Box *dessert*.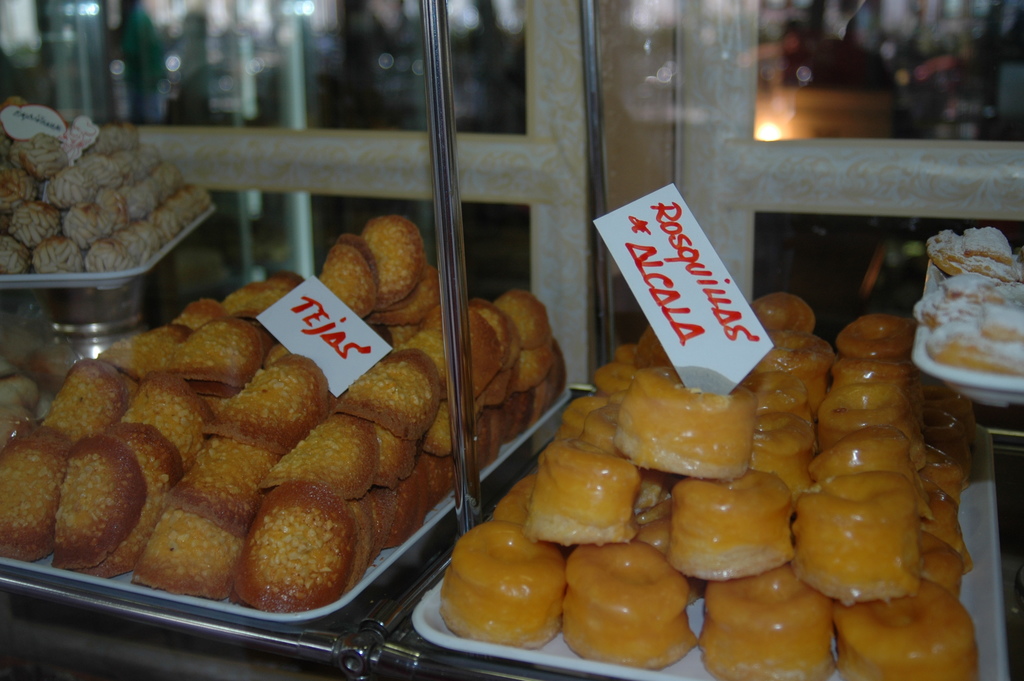
387,275,444,318.
